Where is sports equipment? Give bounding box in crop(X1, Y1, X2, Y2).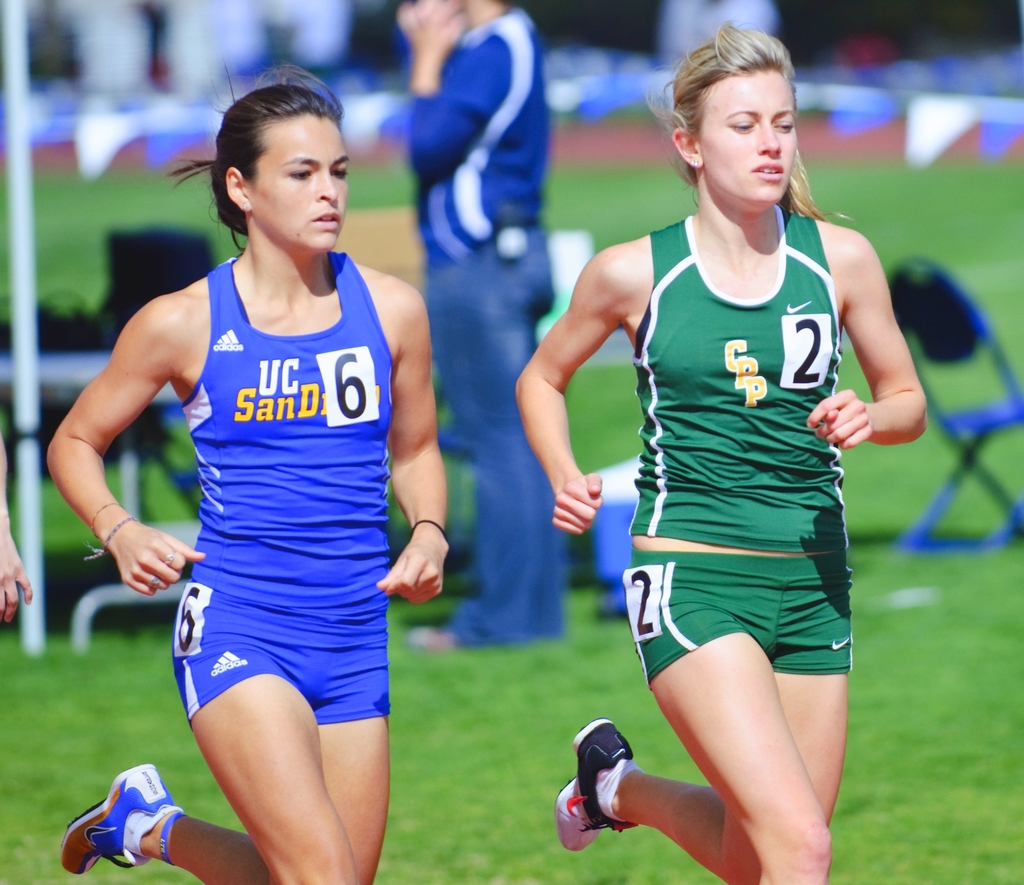
crop(556, 721, 634, 850).
